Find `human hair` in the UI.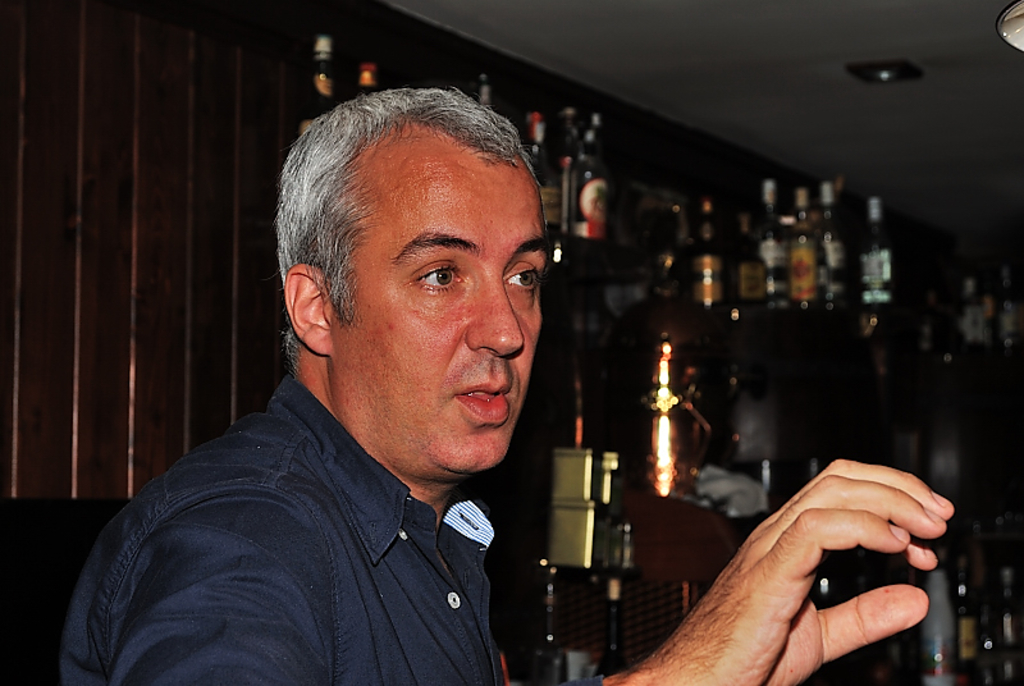
UI element at <region>282, 86, 553, 385</region>.
